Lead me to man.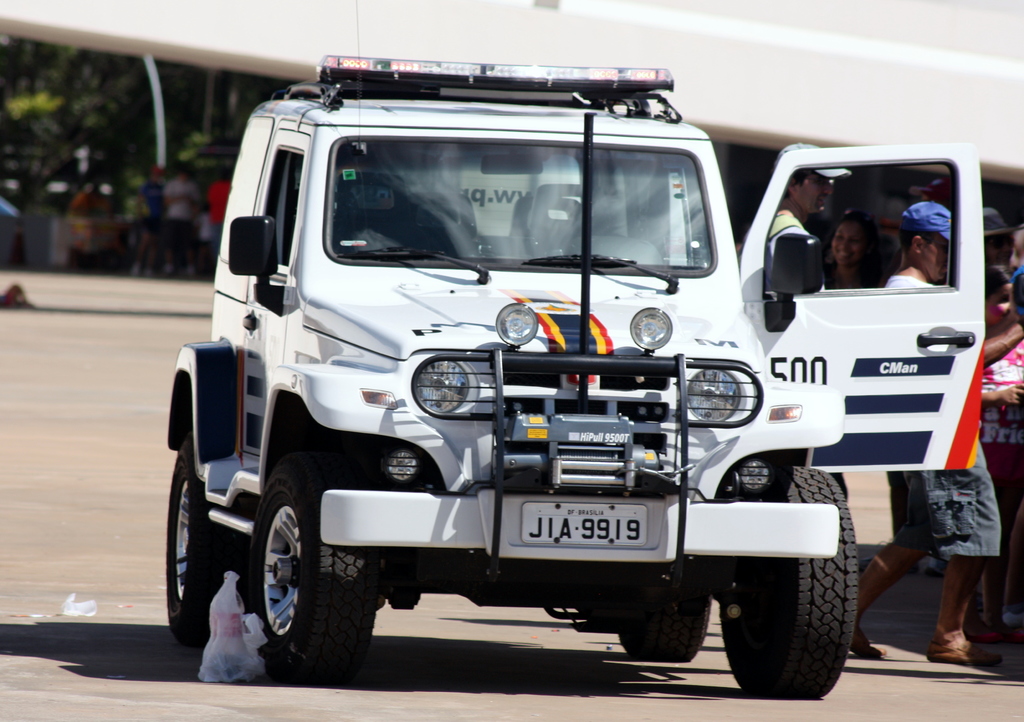
Lead to (746, 148, 838, 299).
